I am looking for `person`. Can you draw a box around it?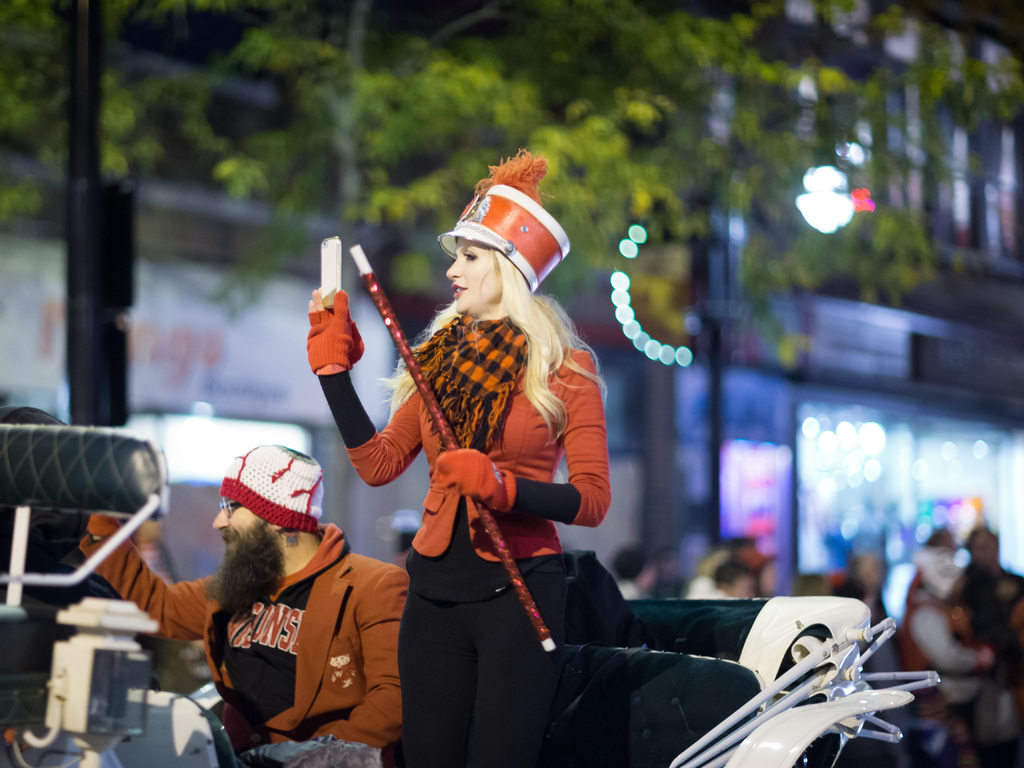
Sure, the bounding box is box=[335, 186, 614, 767].
